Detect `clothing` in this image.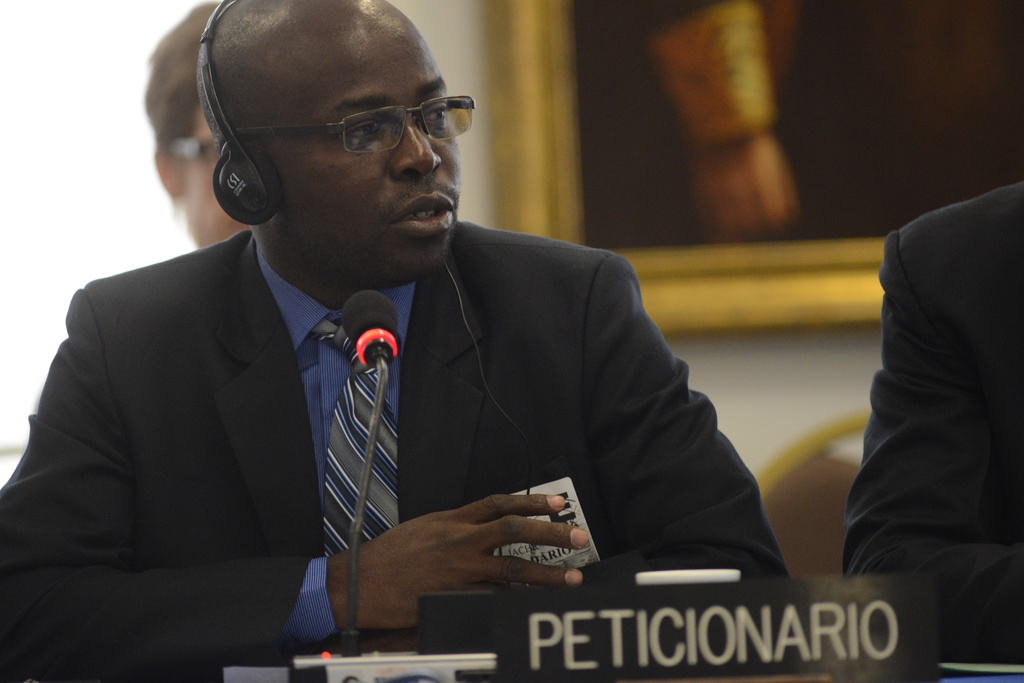
Detection: (x1=0, y1=225, x2=787, y2=682).
